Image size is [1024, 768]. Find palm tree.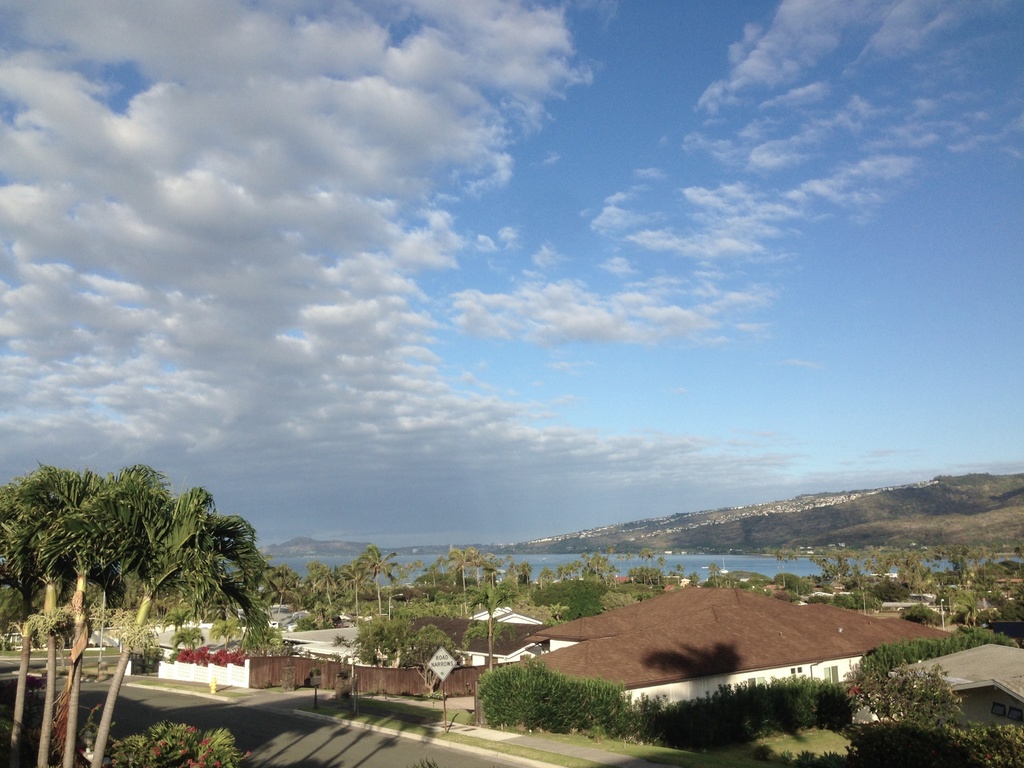
box=[424, 545, 491, 588].
